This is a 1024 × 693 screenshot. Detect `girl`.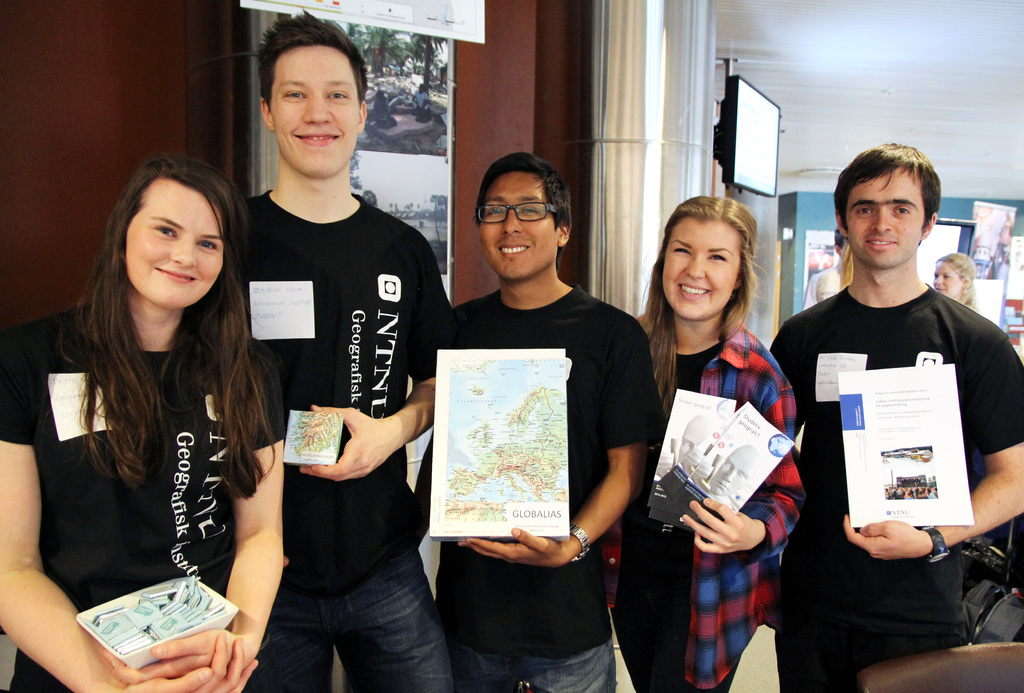
bbox=(0, 156, 283, 692).
